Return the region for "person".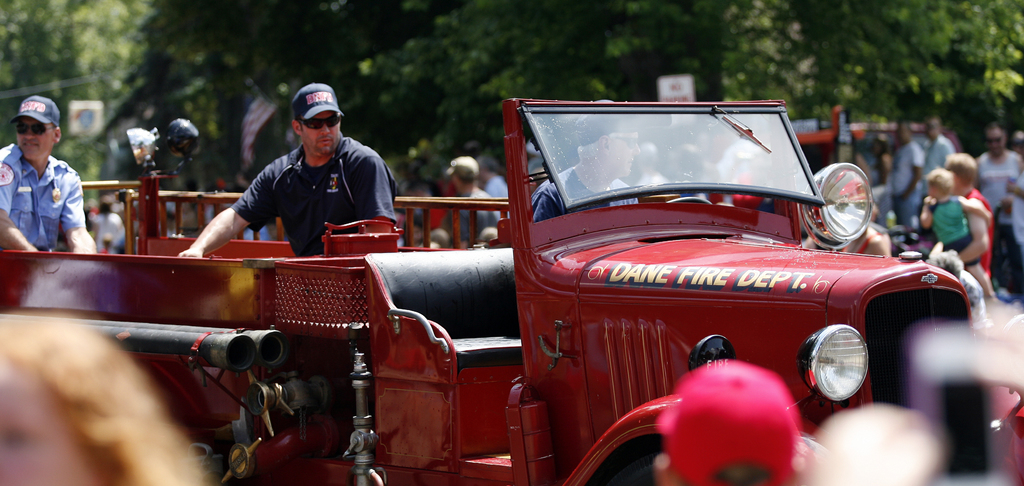
(0,90,99,251).
